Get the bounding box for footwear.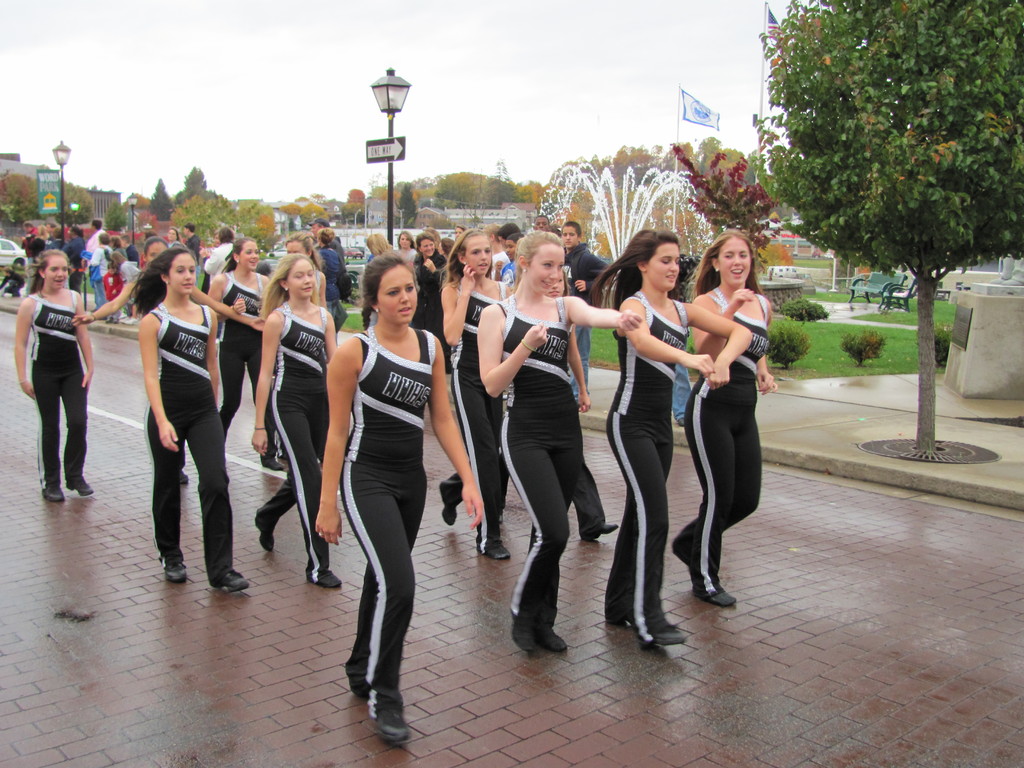
x1=513 y1=625 x2=539 y2=653.
